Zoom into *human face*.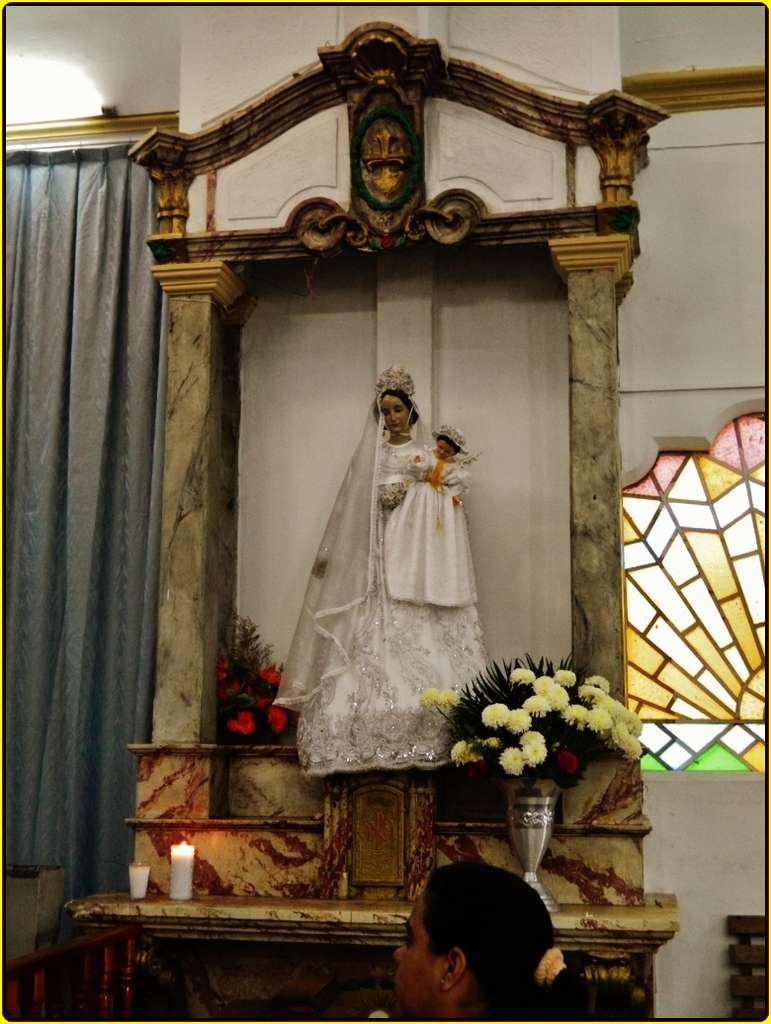
Zoom target: (x1=390, y1=886, x2=444, y2=1012).
